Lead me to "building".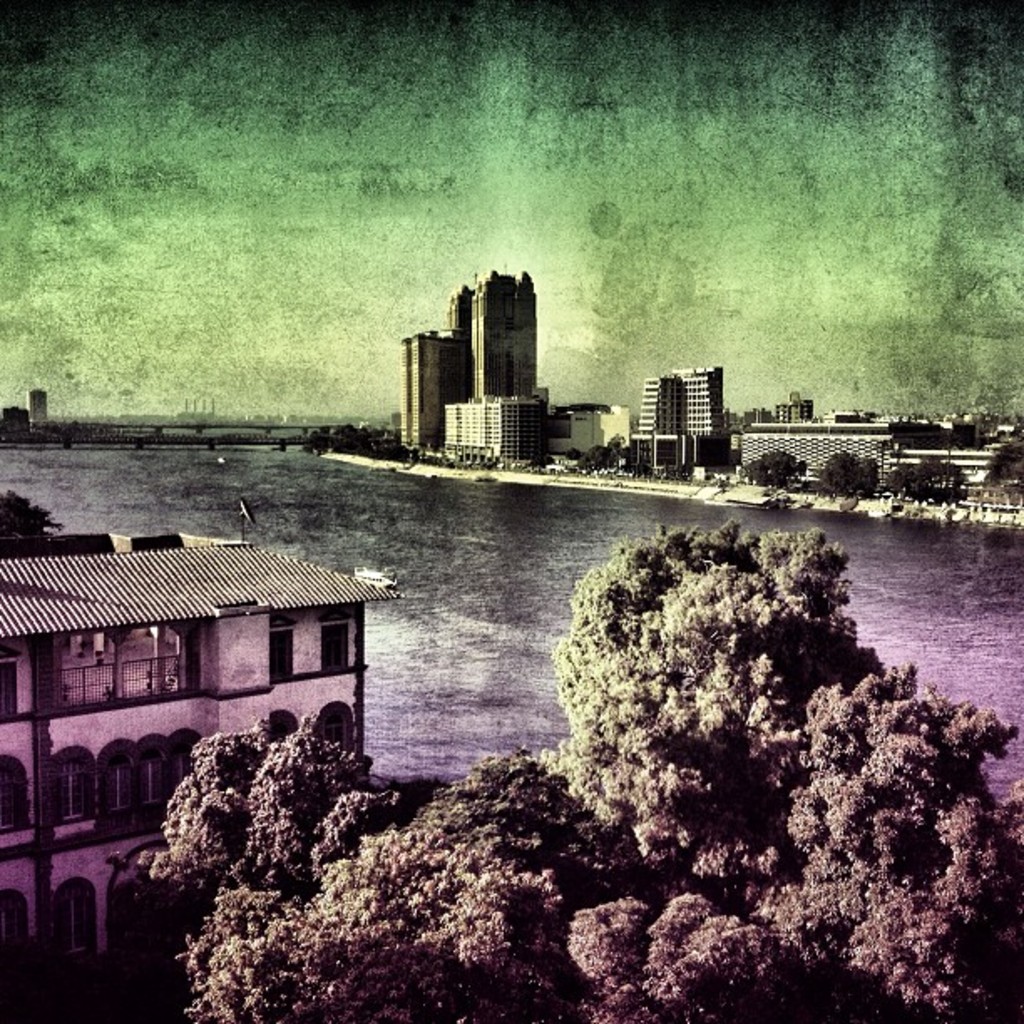
Lead to 0,519,405,1022.
